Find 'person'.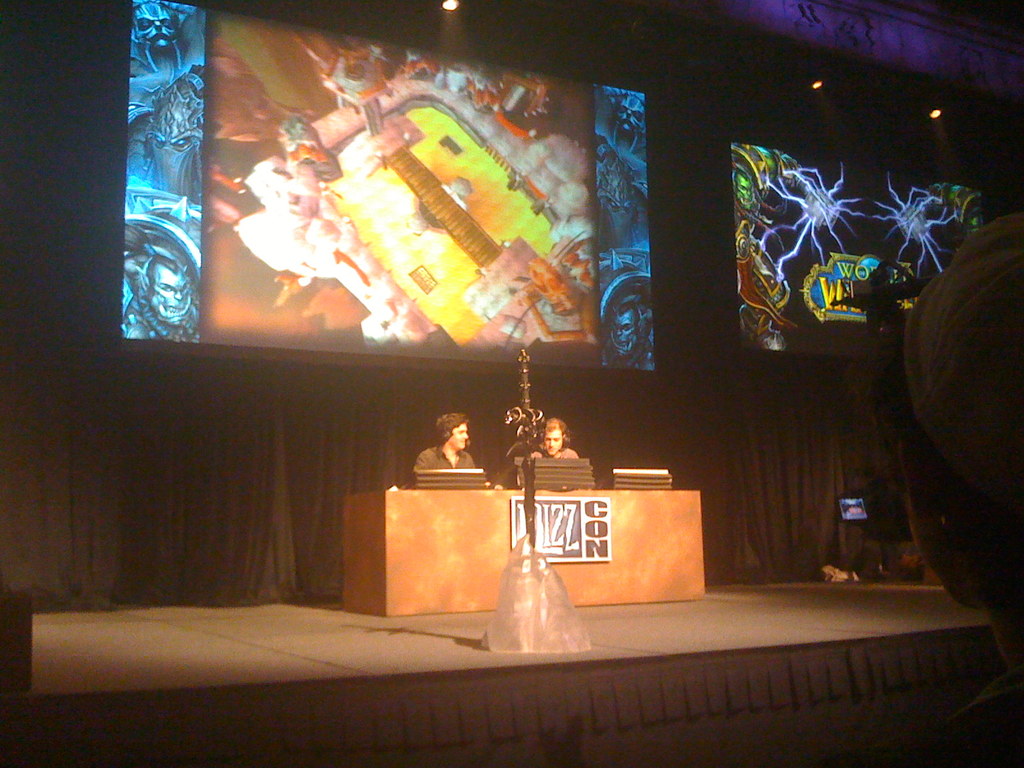
(x1=413, y1=413, x2=492, y2=490).
